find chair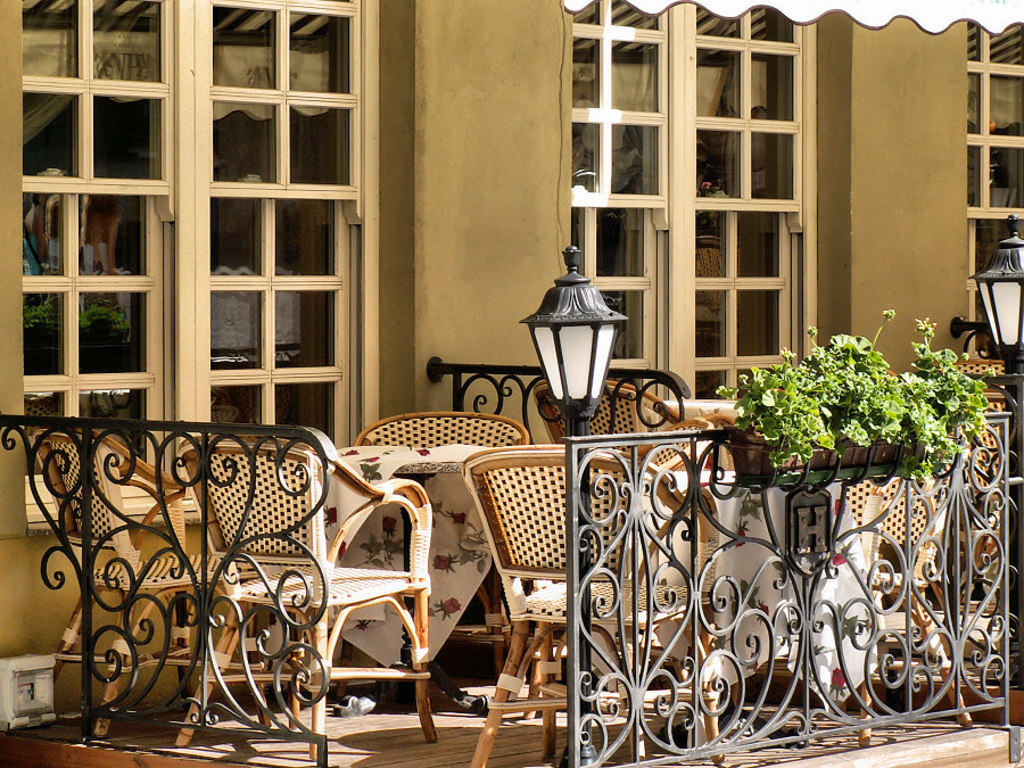
330, 410, 538, 703
